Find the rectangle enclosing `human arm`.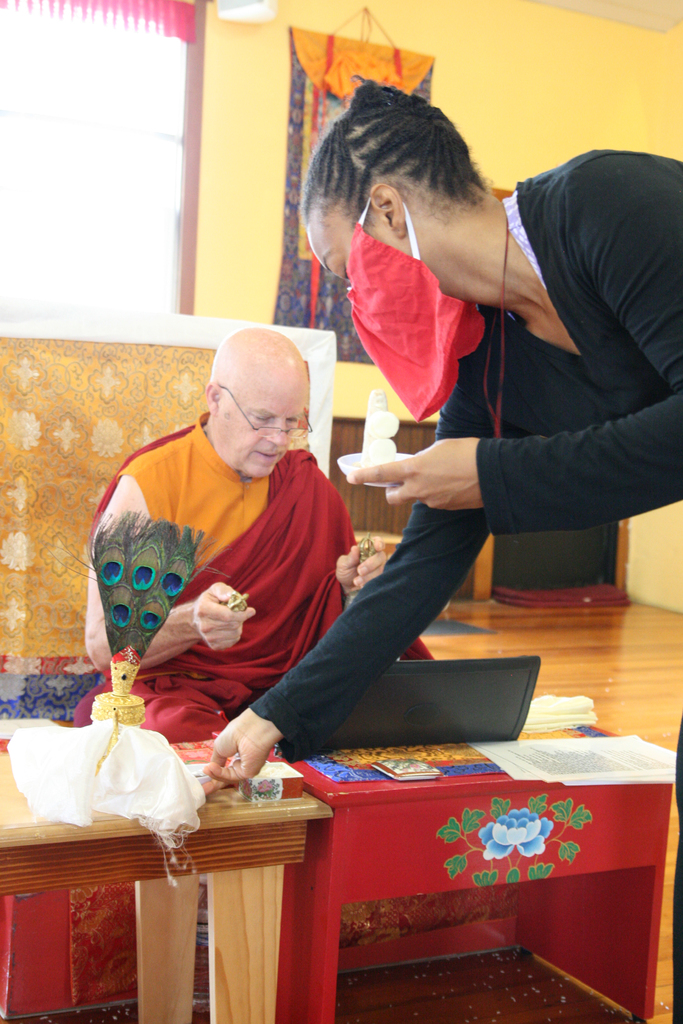
BBox(197, 361, 523, 786).
